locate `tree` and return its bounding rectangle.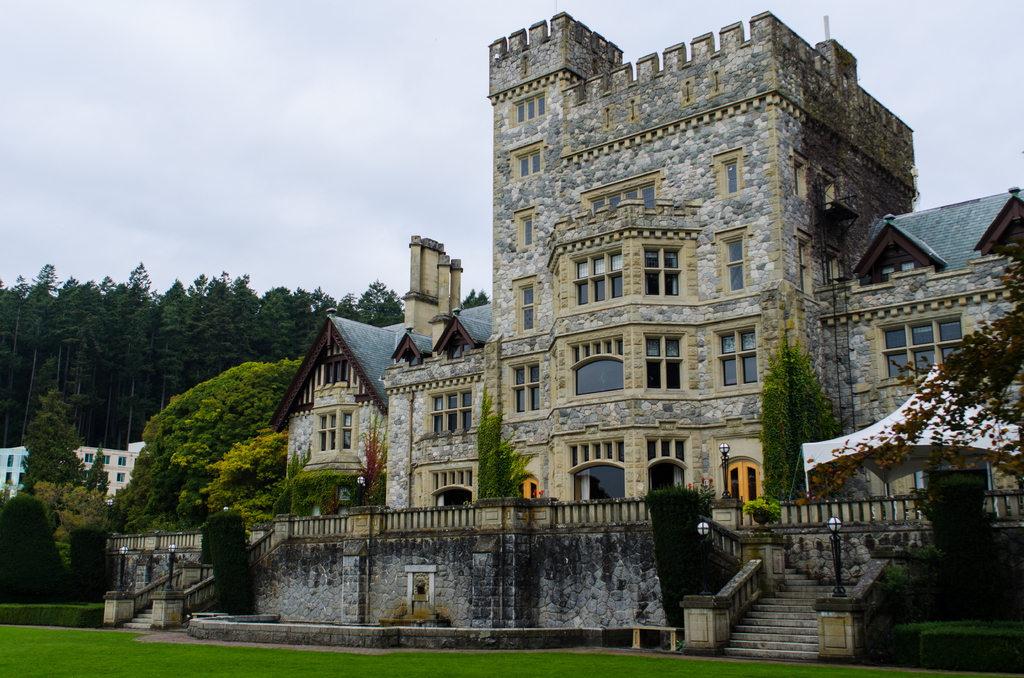
[x1=461, y1=287, x2=492, y2=312].
